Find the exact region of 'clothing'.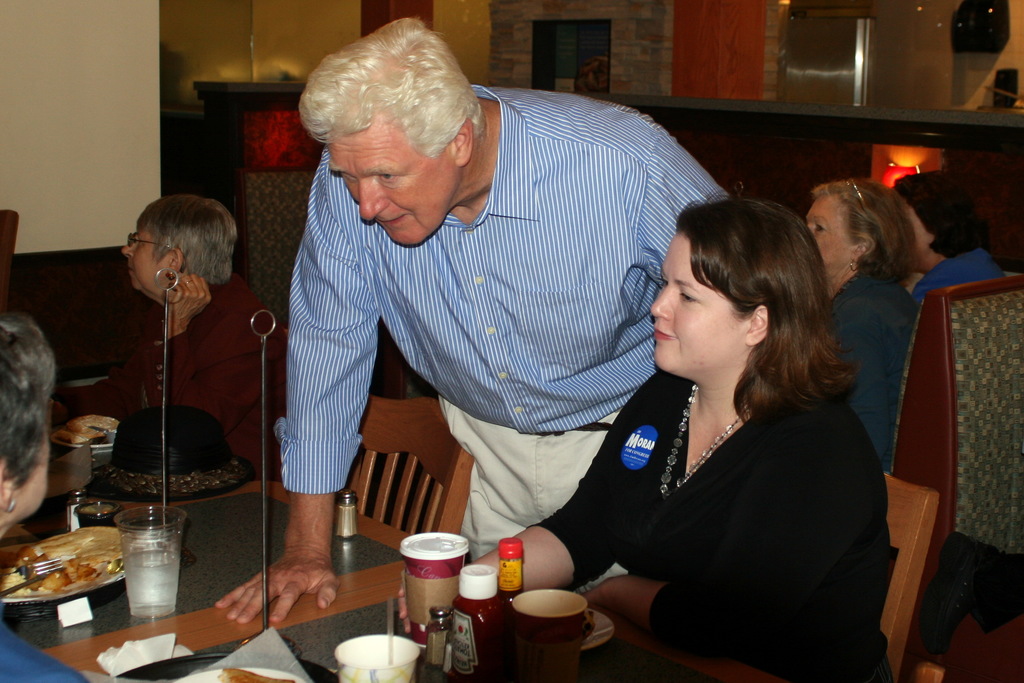
Exact region: left=275, top=84, right=732, bottom=593.
